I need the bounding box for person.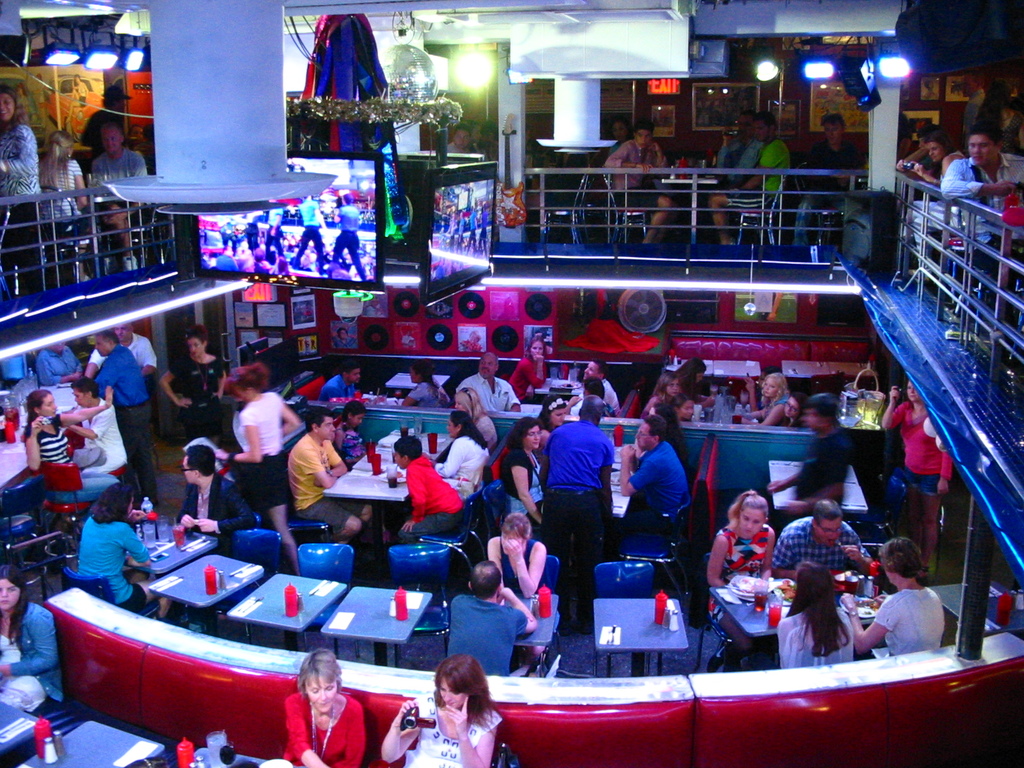
Here it is: region(940, 114, 1023, 284).
